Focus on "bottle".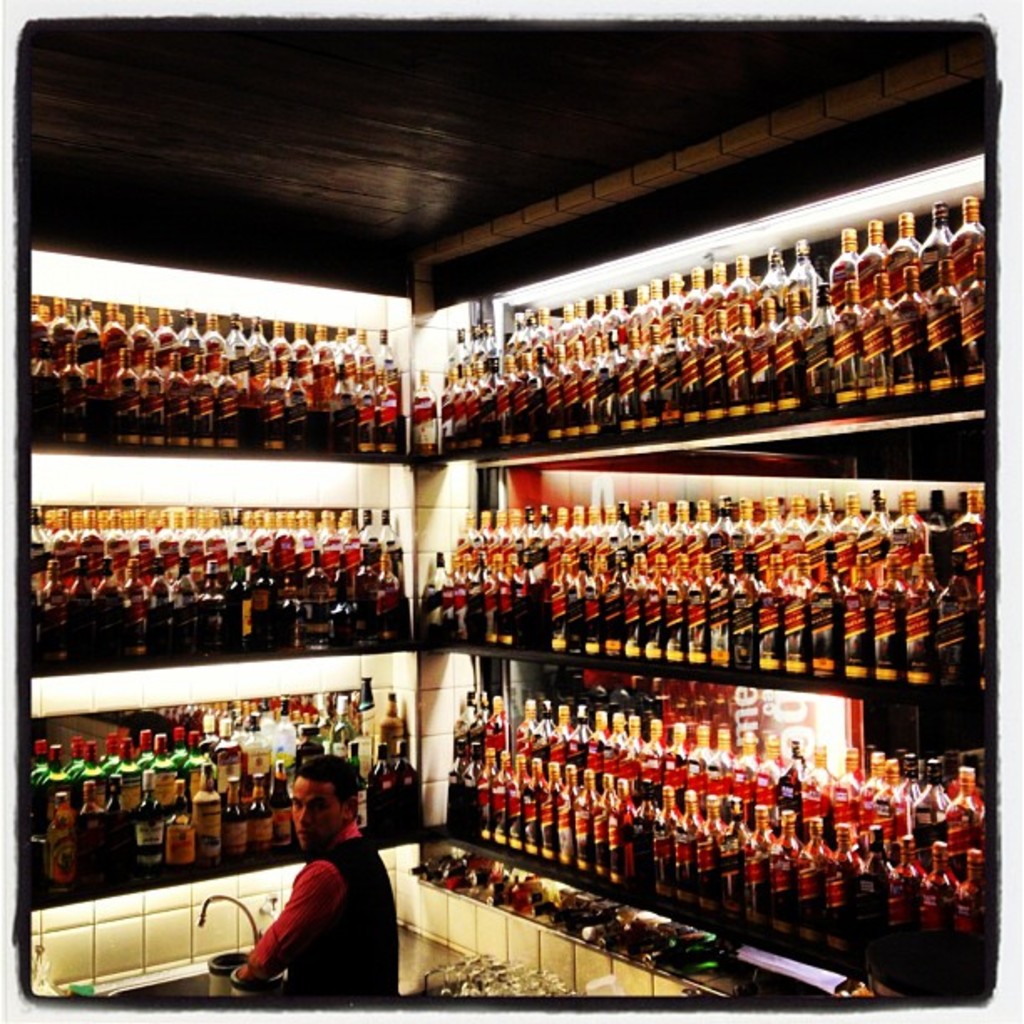
Focused at 167, 353, 194, 455.
